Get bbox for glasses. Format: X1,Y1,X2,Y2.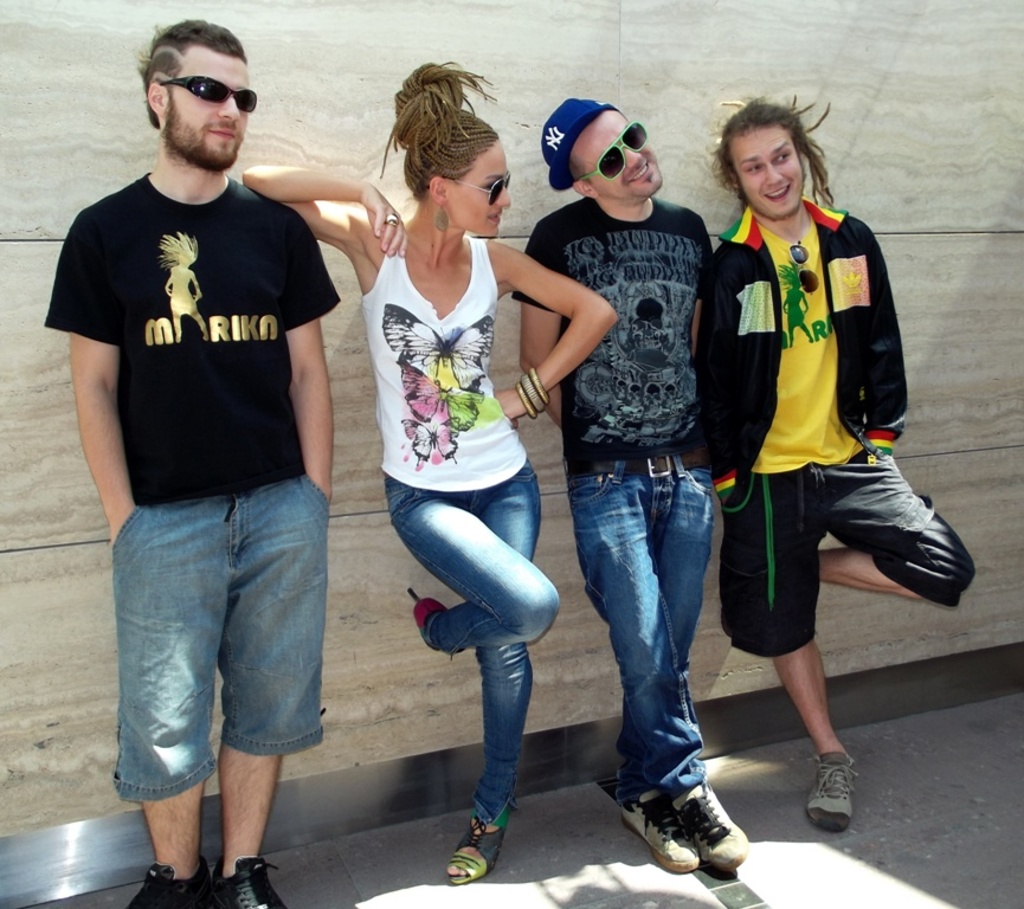
444,170,520,199.
